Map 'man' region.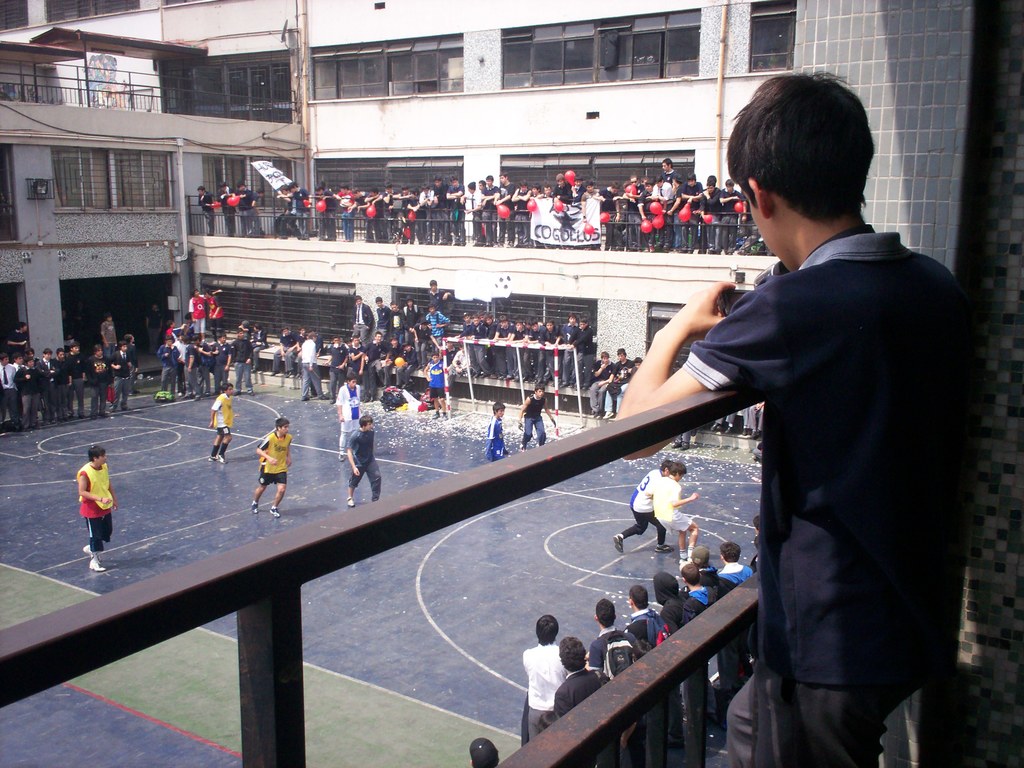
Mapped to (158,335,186,397).
